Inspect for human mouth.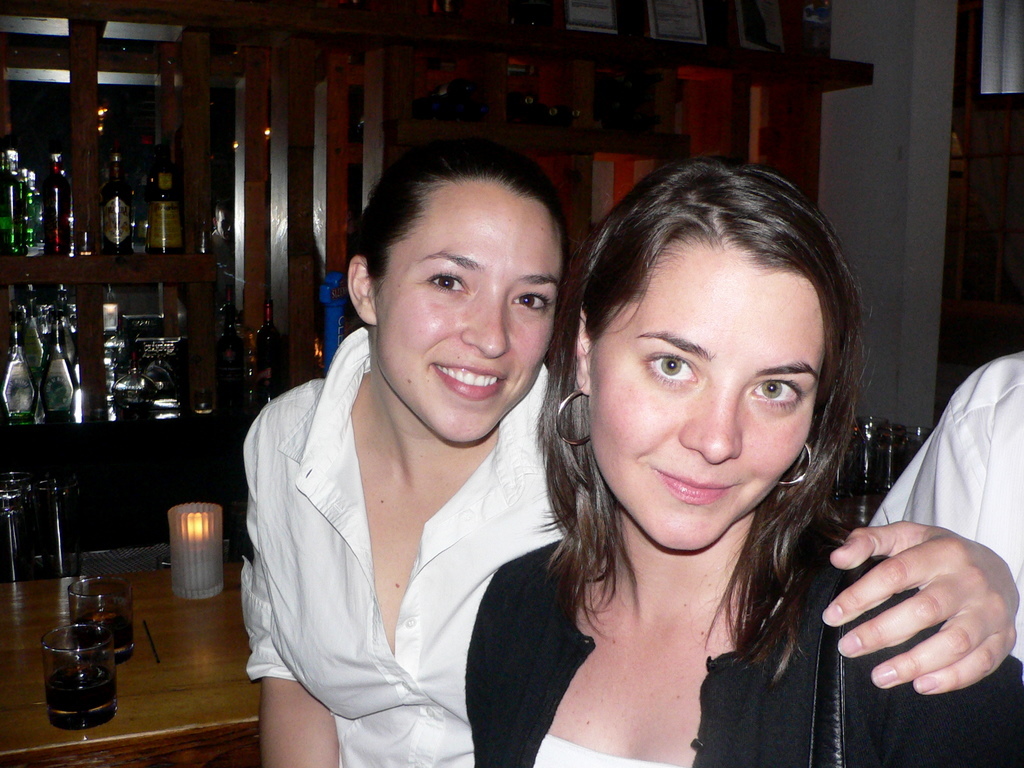
Inspection: {"x1": 433, "y1": 361, "x2": 508, "y2": 403}.
